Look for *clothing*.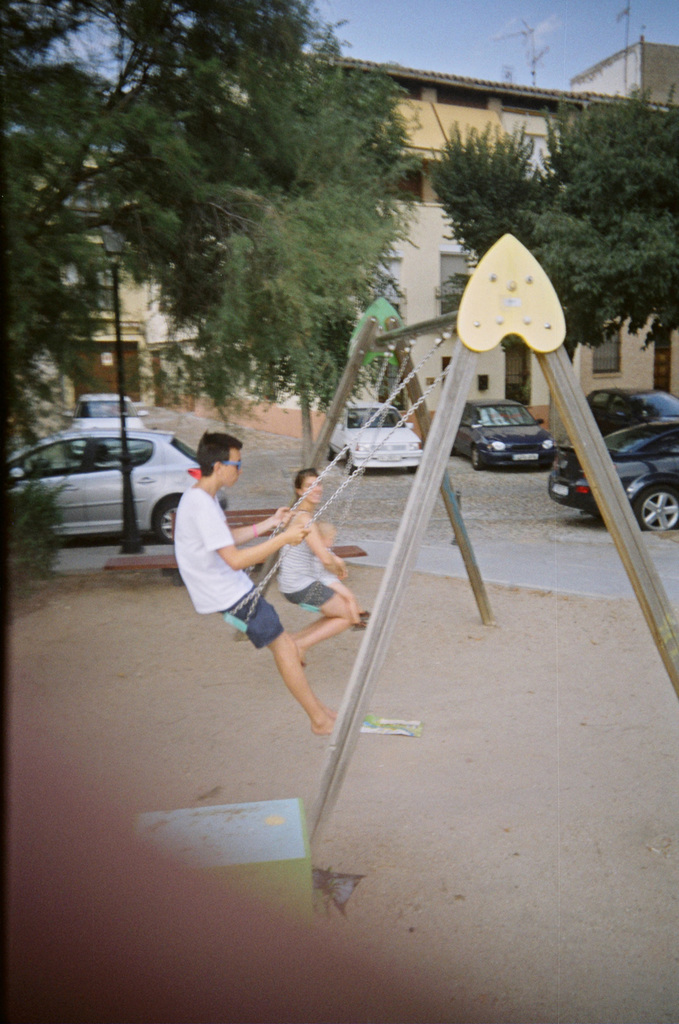
Found: {"x1": 270, "y1": 519, "x2": 342, "y2": 608}.
